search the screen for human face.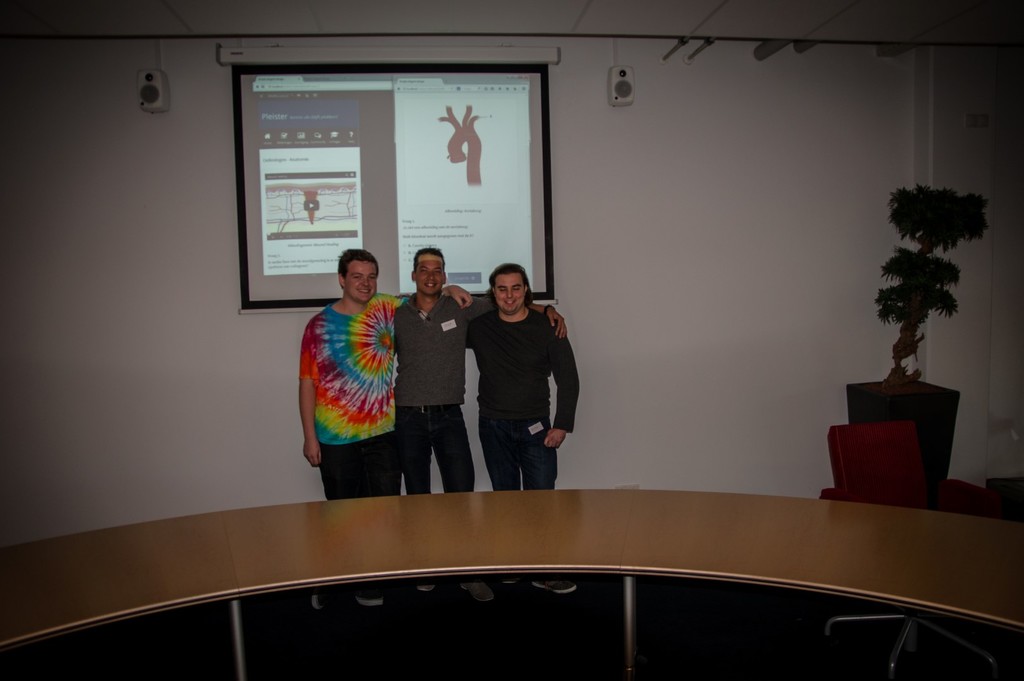
Found at 345 263 378 303.
